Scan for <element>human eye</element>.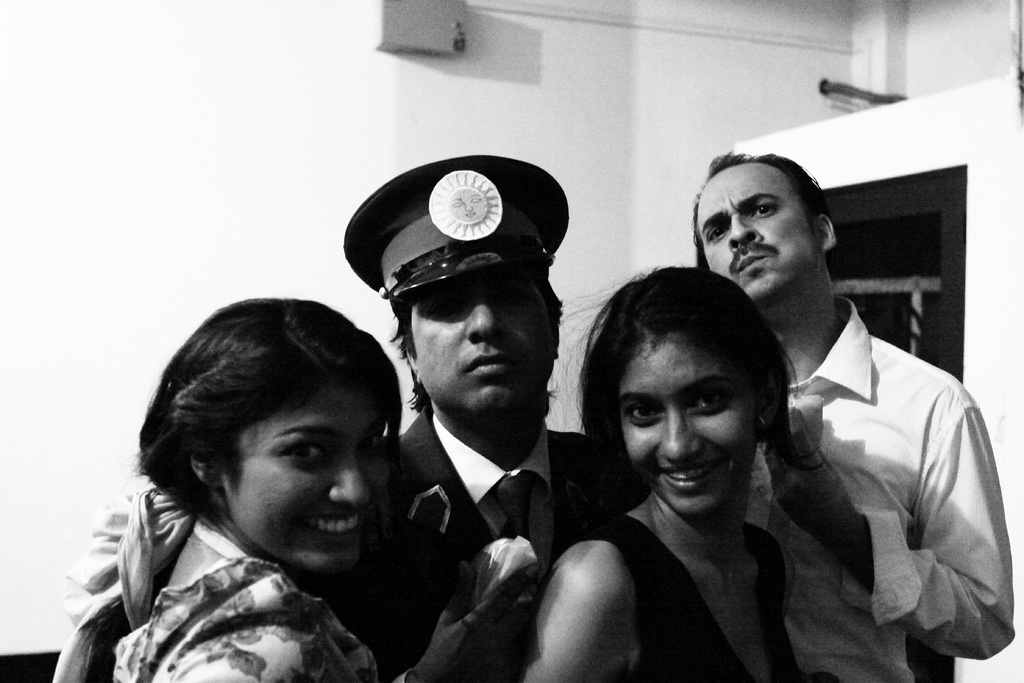
Scan result: bbox=(750, 202, 780, 216).
